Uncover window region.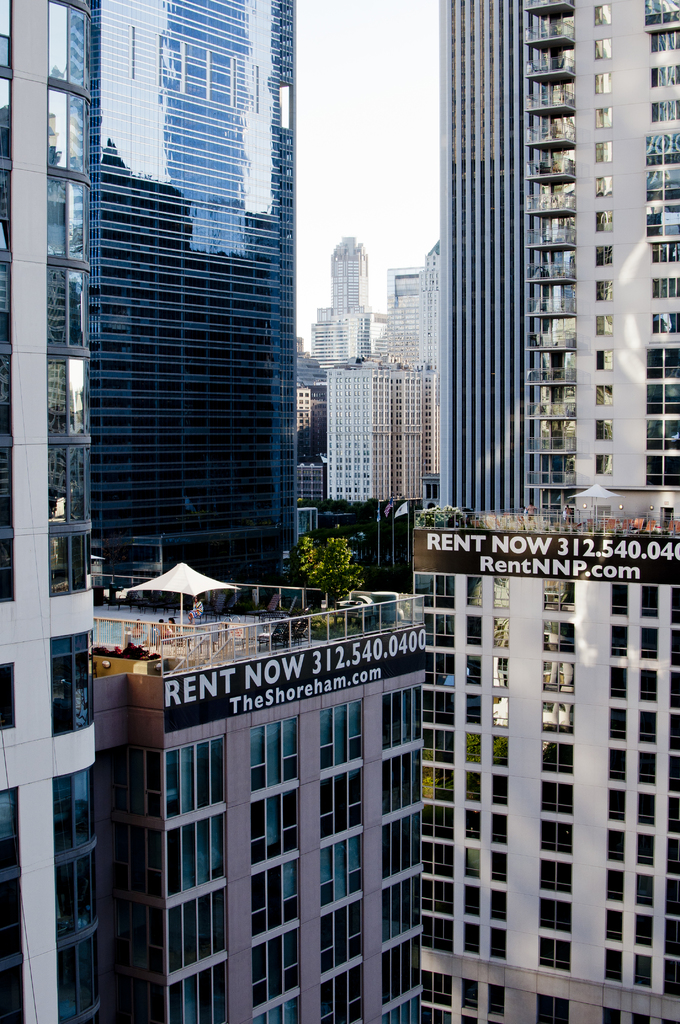
Uncovered: <region>613, 666, 629, 696</region>.
